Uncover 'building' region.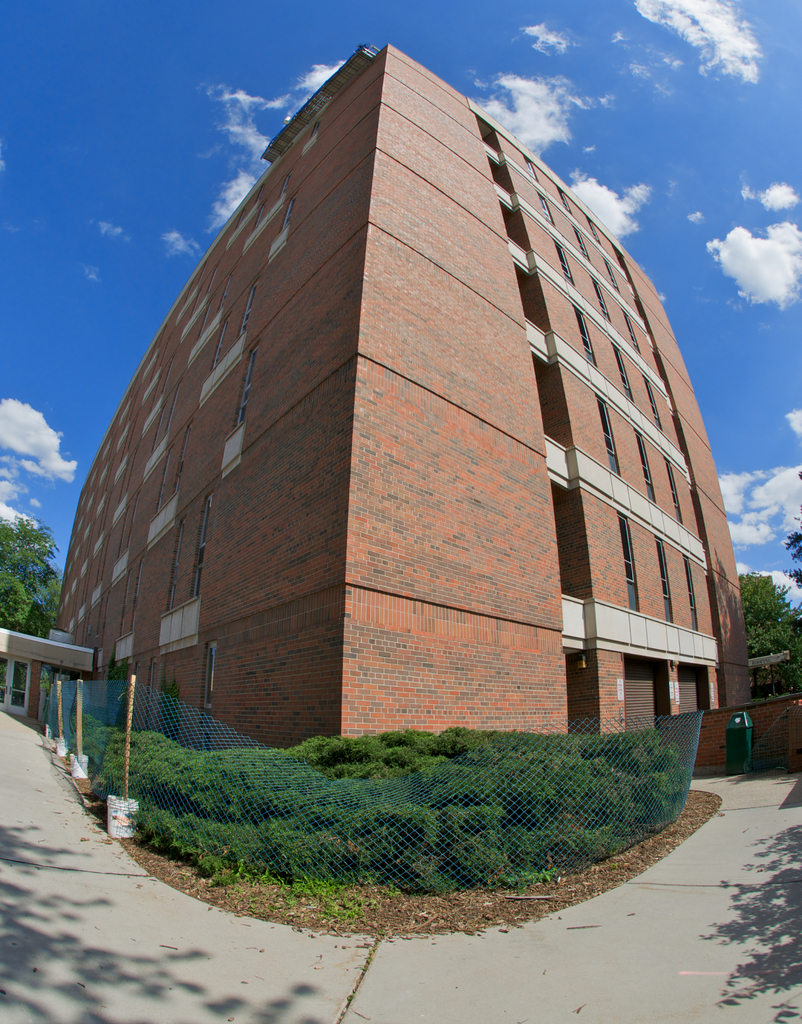
Uncovered: x1=0 y1=47 x2=752 y2=748.
